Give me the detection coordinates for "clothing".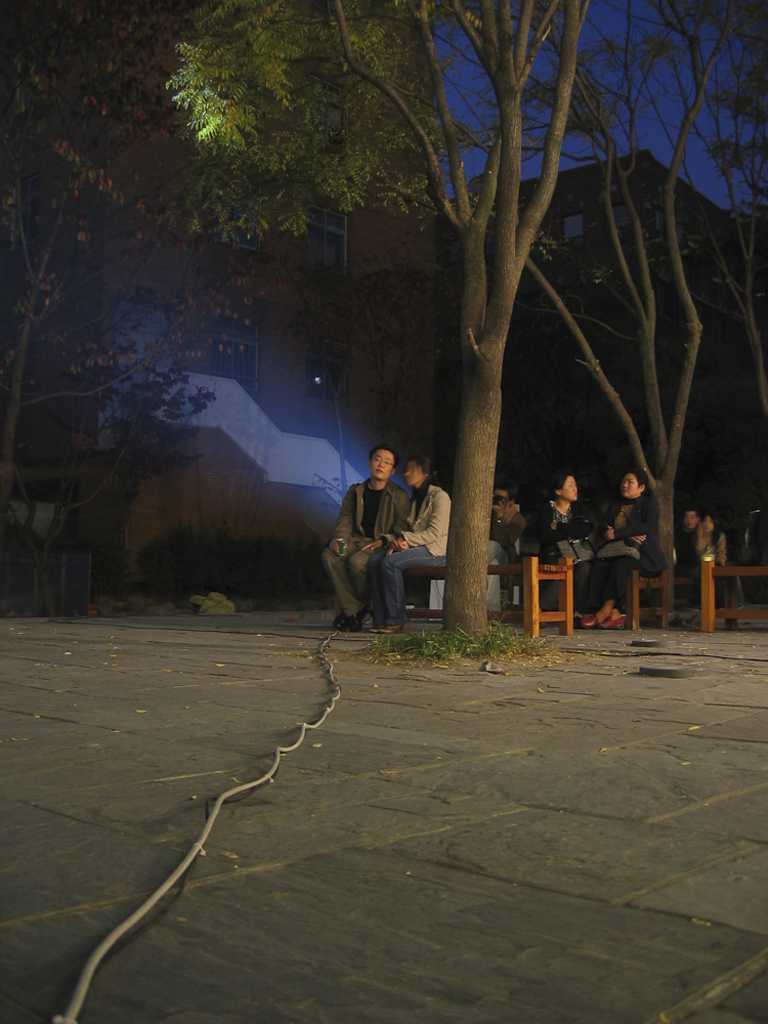
x1=368 y1=487 x2=450 y2=628.
